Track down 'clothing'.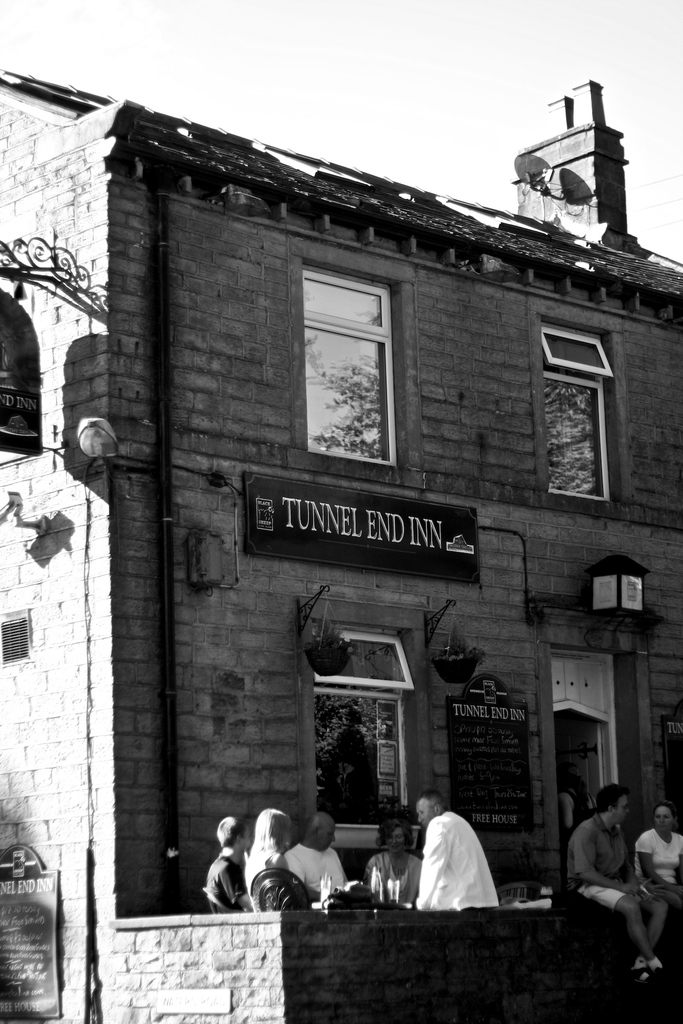
Tracked to rect(284, 840, 354, 895).
